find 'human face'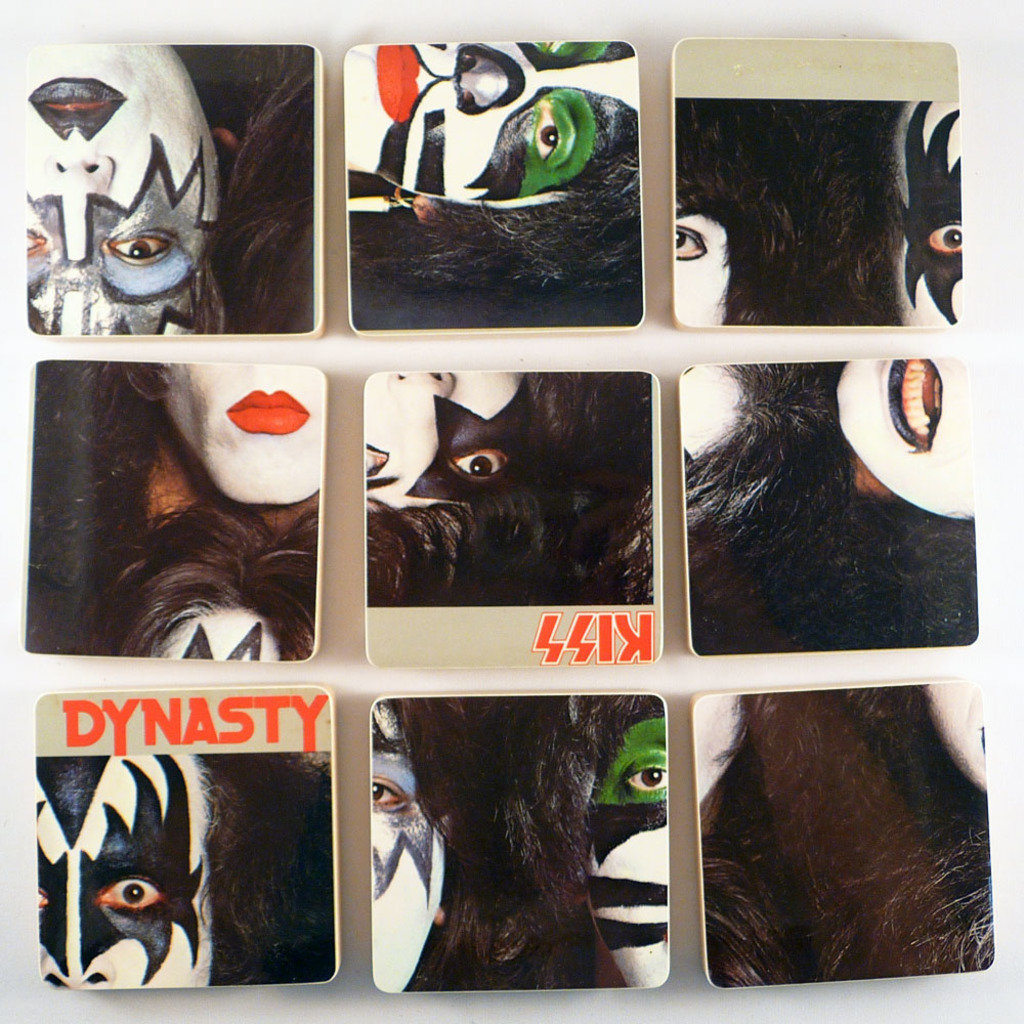
left=362, top=369, right=532, bottom=512
